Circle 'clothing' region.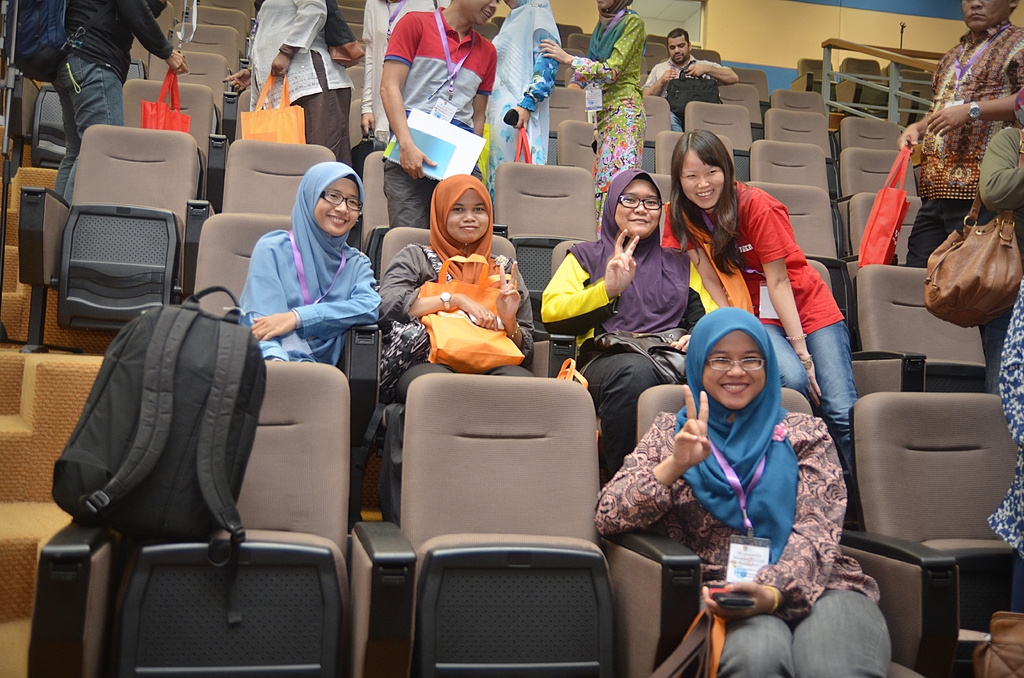
Region: BBox(375, 171, 532, 407).
